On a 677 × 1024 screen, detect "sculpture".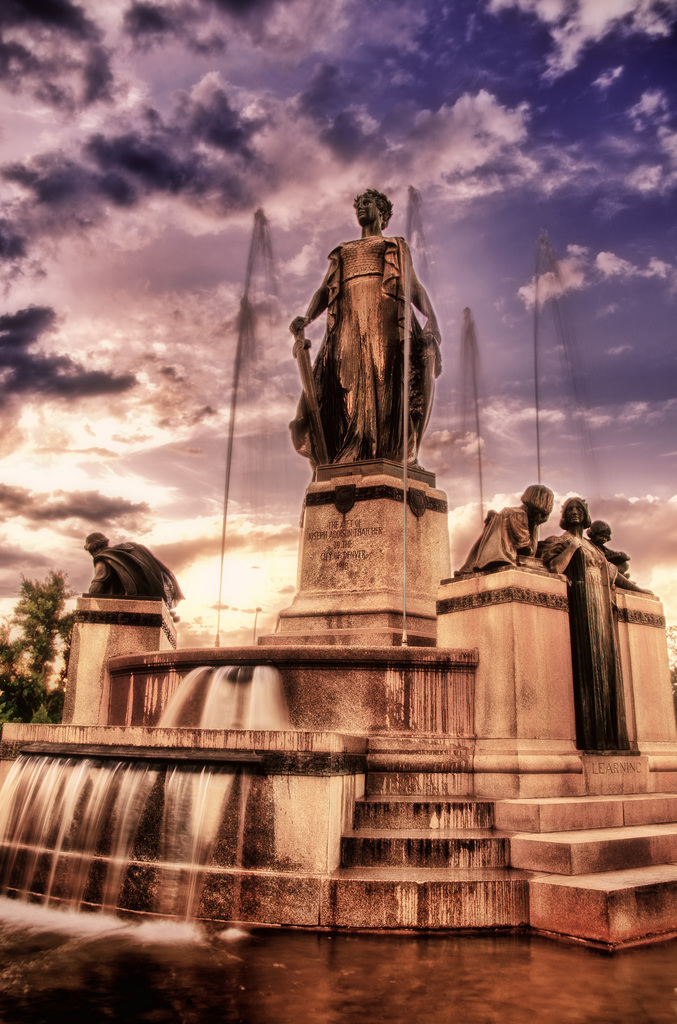
88,531,175,606.
